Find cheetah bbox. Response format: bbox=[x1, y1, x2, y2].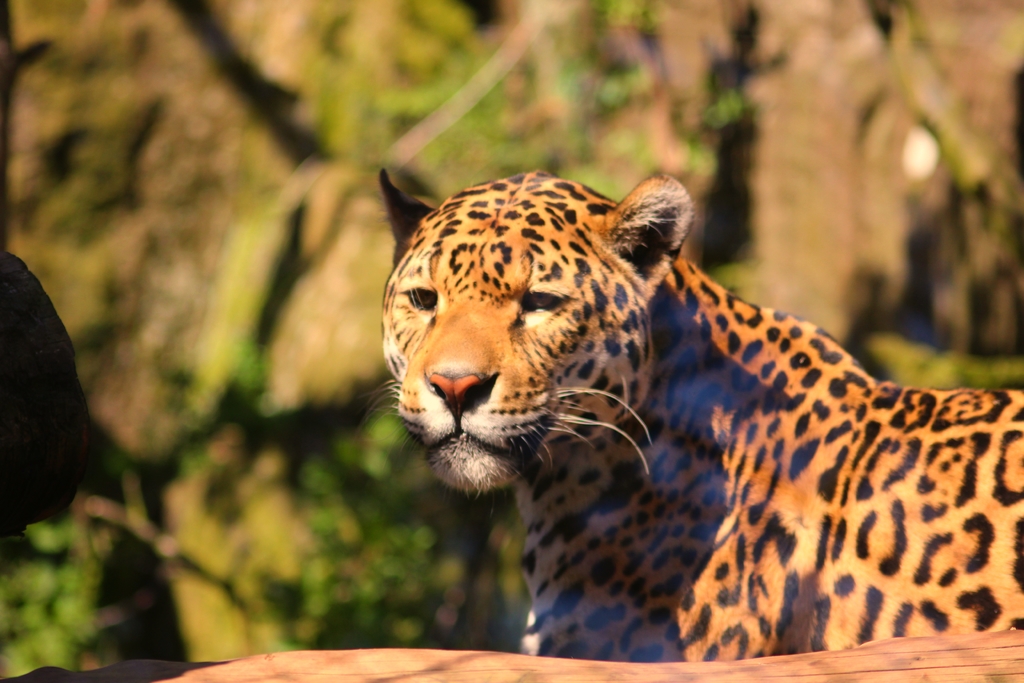
bbox=[363, 168, 1023, 662].
